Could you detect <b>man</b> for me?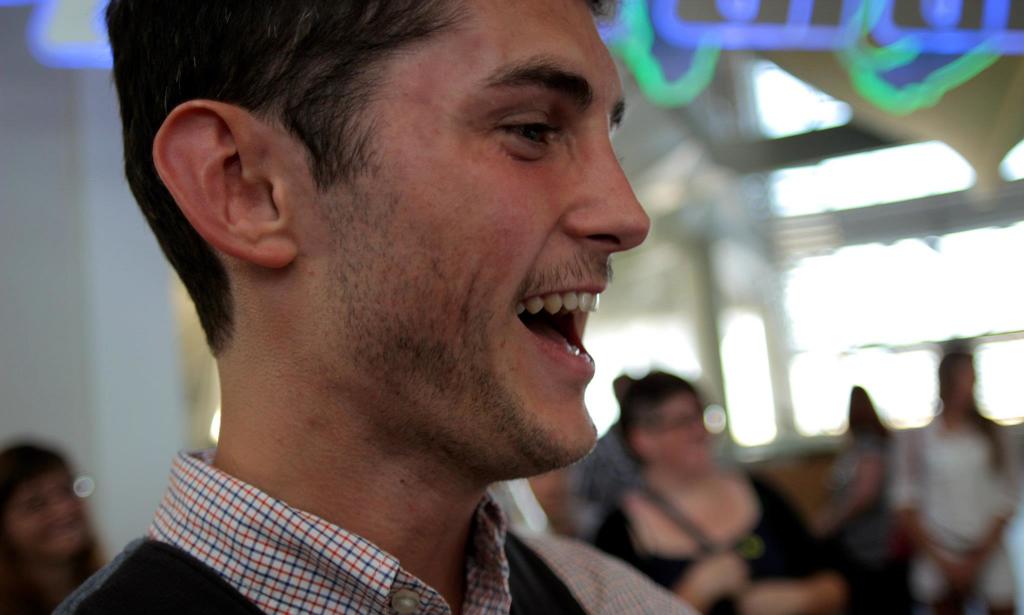
Detection result: locate(32, 21, 766, 614).
